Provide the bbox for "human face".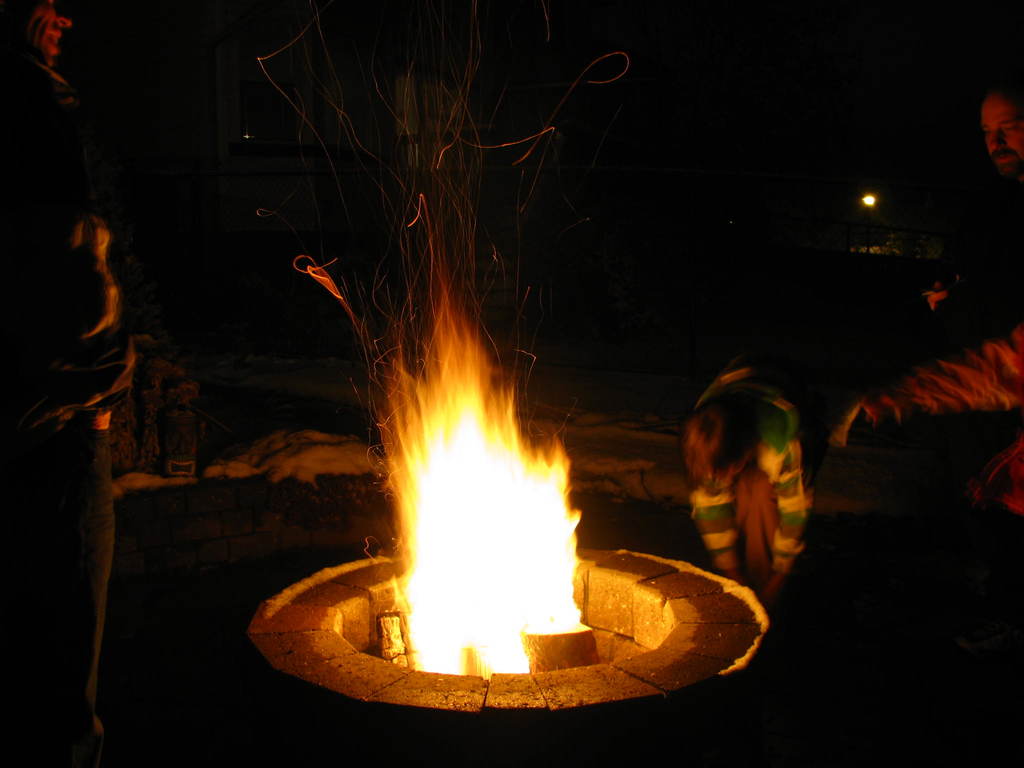
region(984, 94, 1023, 177).
